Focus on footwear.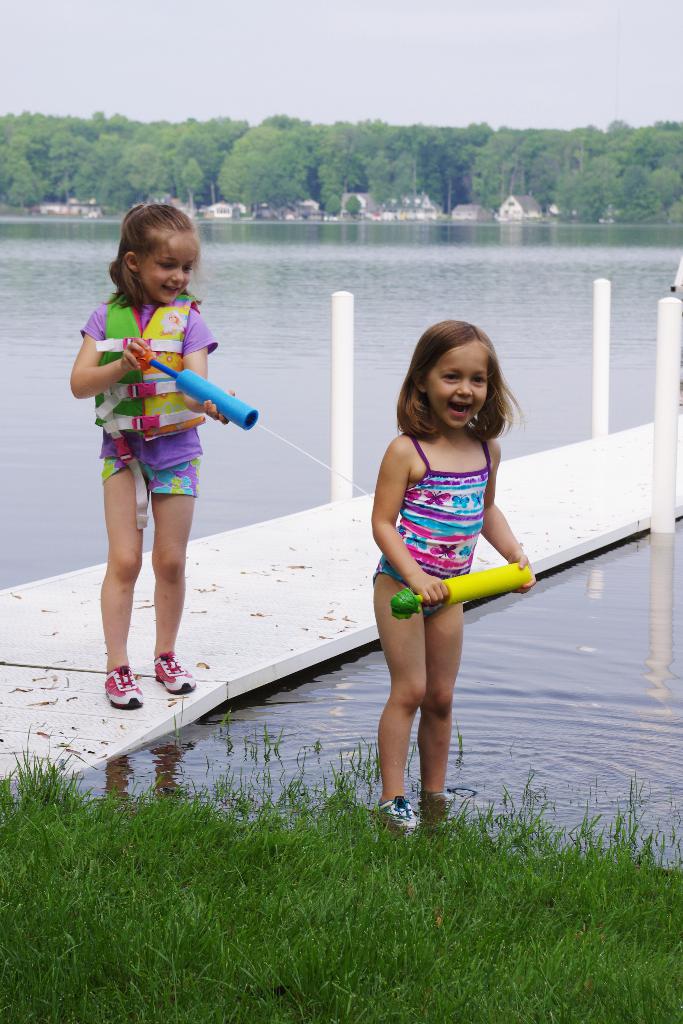
Focused at <region>150, 650, 197, 691</region>.
